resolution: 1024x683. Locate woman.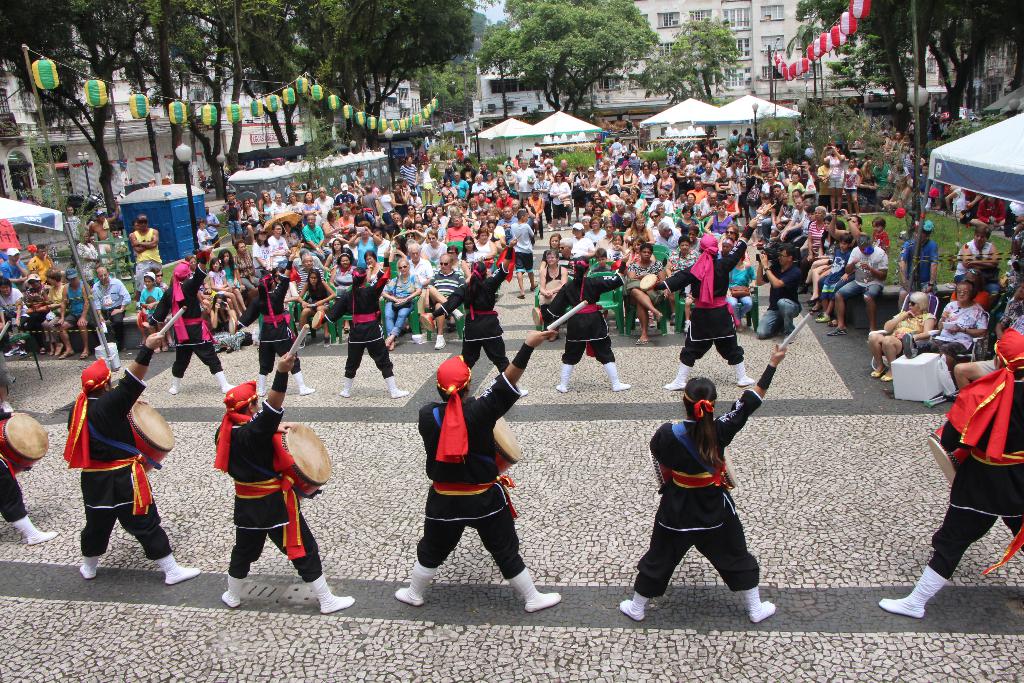
detection(383, 260, 420, 347).
